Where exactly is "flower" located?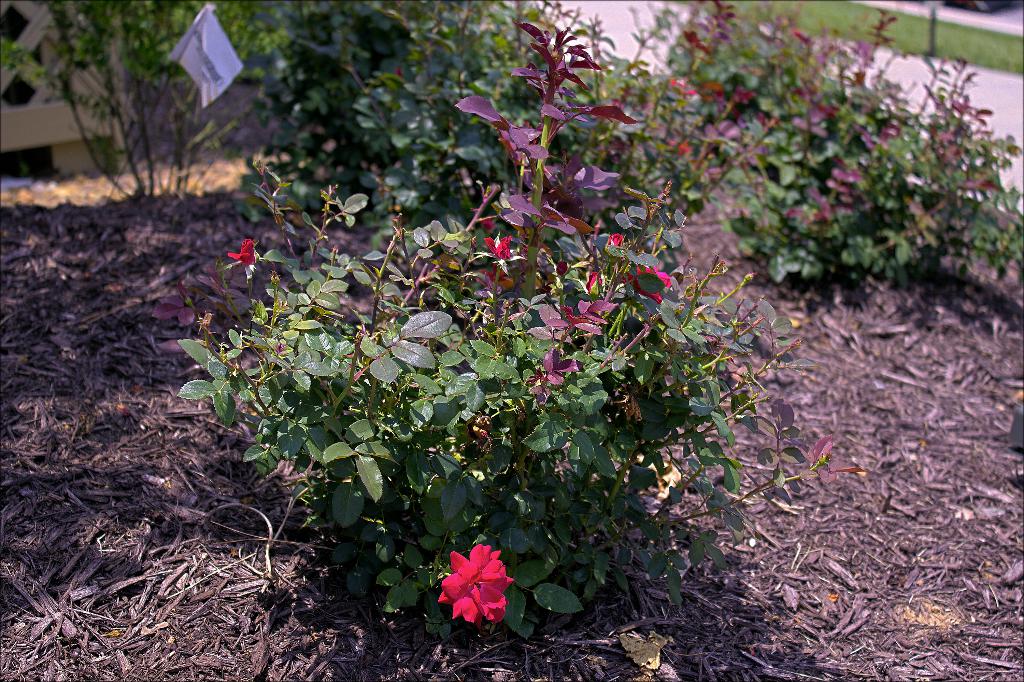
Its bounding box is locate(480, 263, 506, 286).
